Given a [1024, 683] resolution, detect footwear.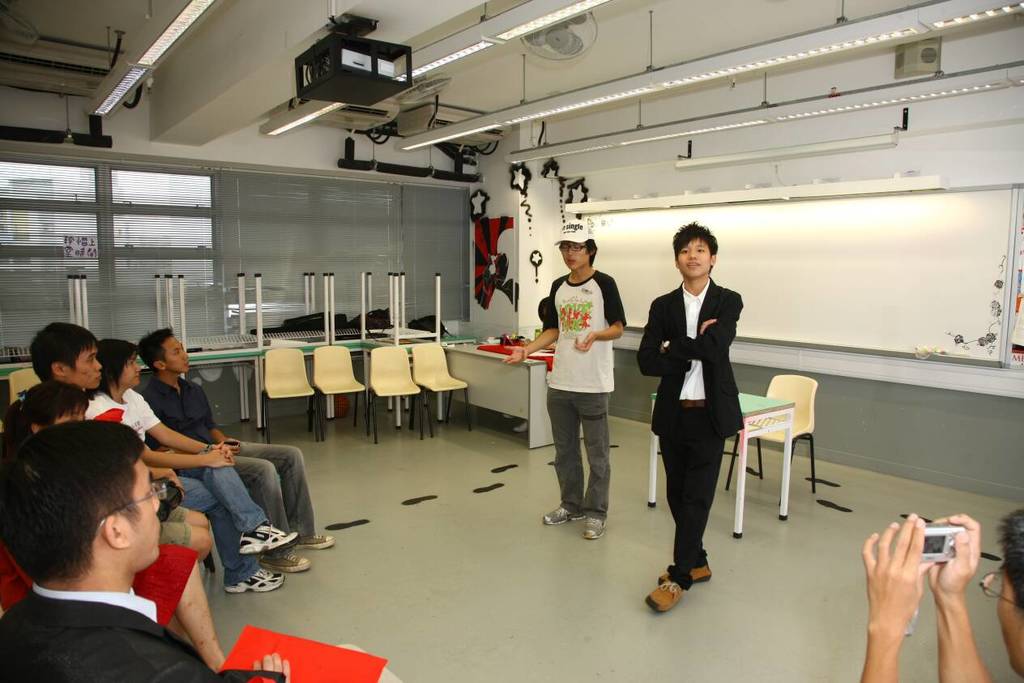
(x1=296, y1=531, x2=338, y2=553).
